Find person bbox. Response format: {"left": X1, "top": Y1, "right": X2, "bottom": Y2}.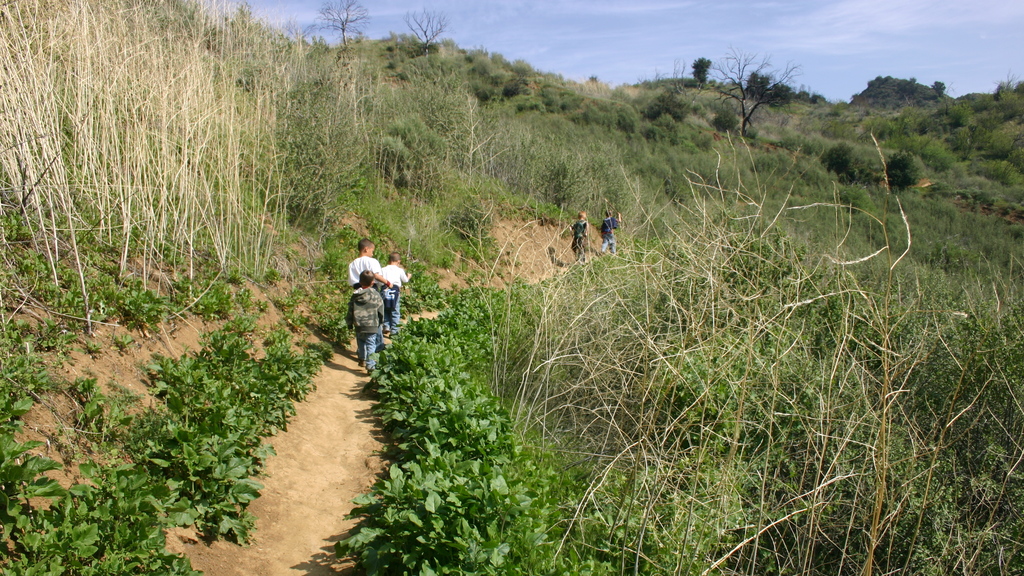
{"left": 380, "top": 251, "right": 413, "bottom": 336}.
